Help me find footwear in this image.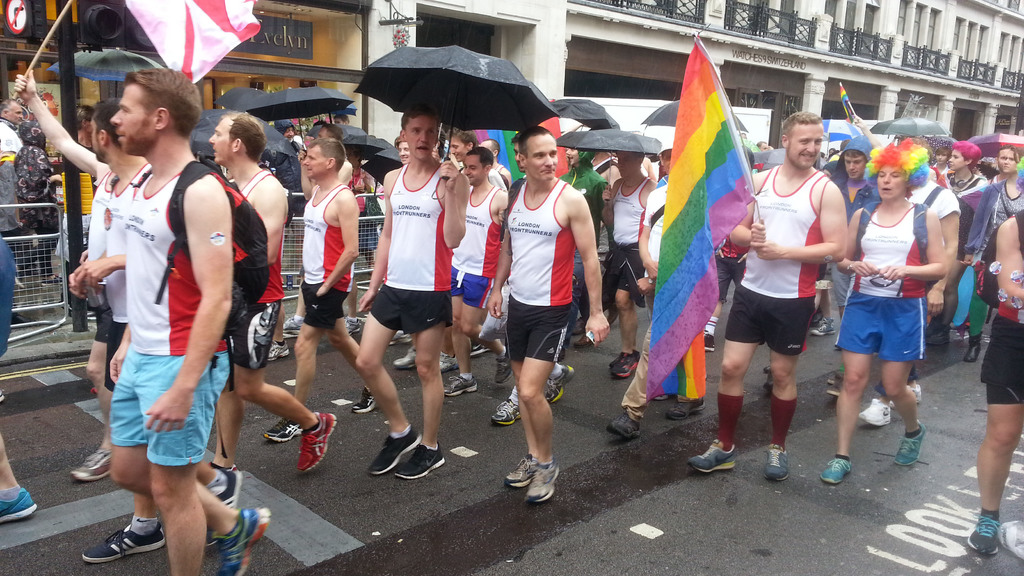
Found it: [0, 488, 36, 525].
